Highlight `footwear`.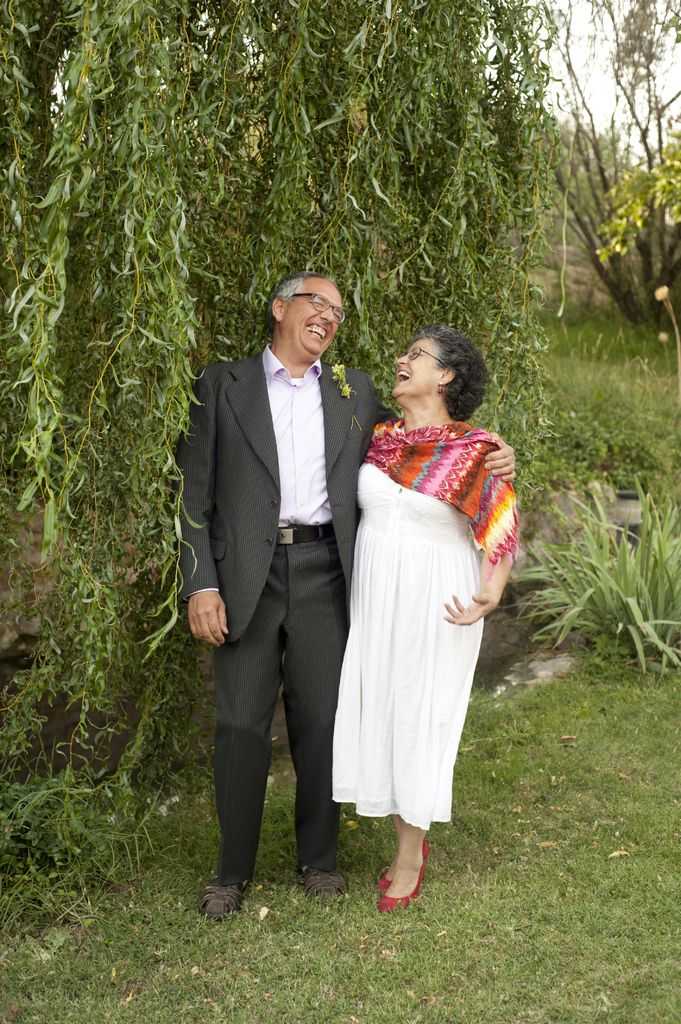
Highlighted region: (376,830,430,892).
